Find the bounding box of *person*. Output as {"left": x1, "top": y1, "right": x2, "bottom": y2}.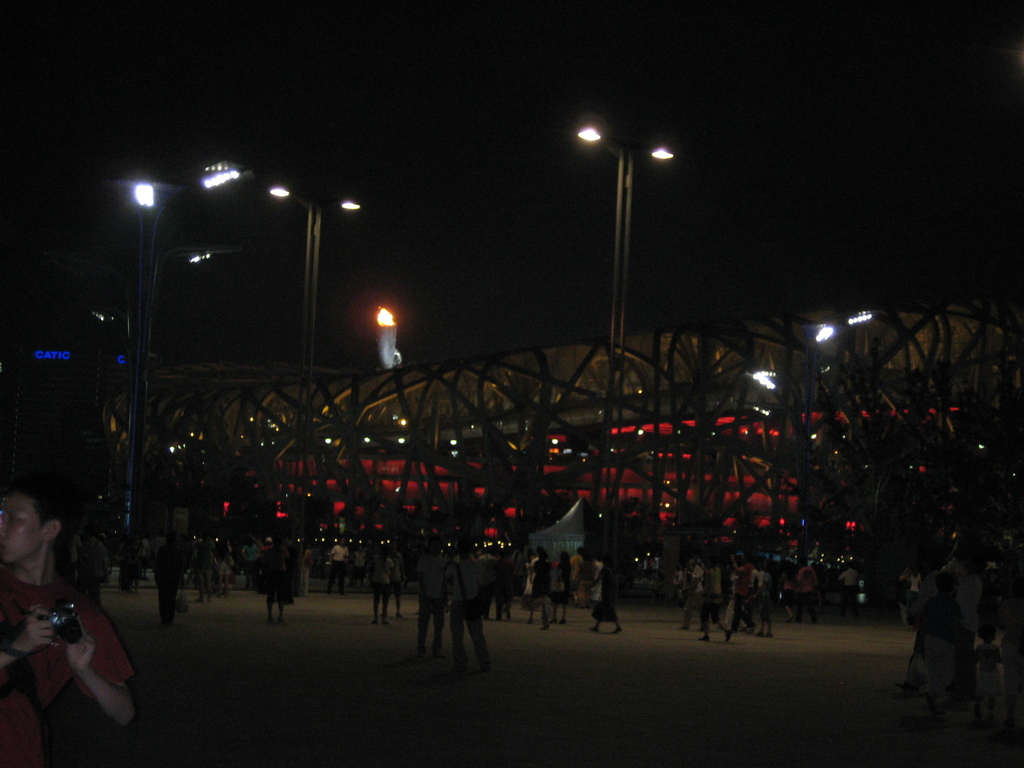
{"left": 835, "top": 559, "right": 861, "bottom": 613}.
